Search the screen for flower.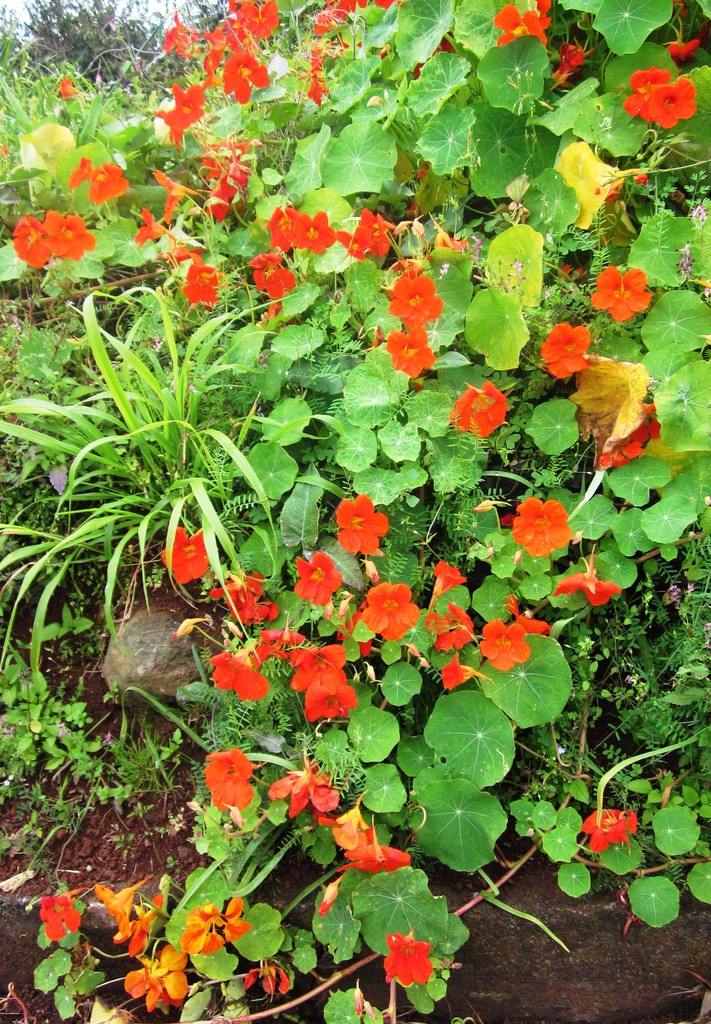
Found at x1=209 y1=646 x2=274 y2=699.
